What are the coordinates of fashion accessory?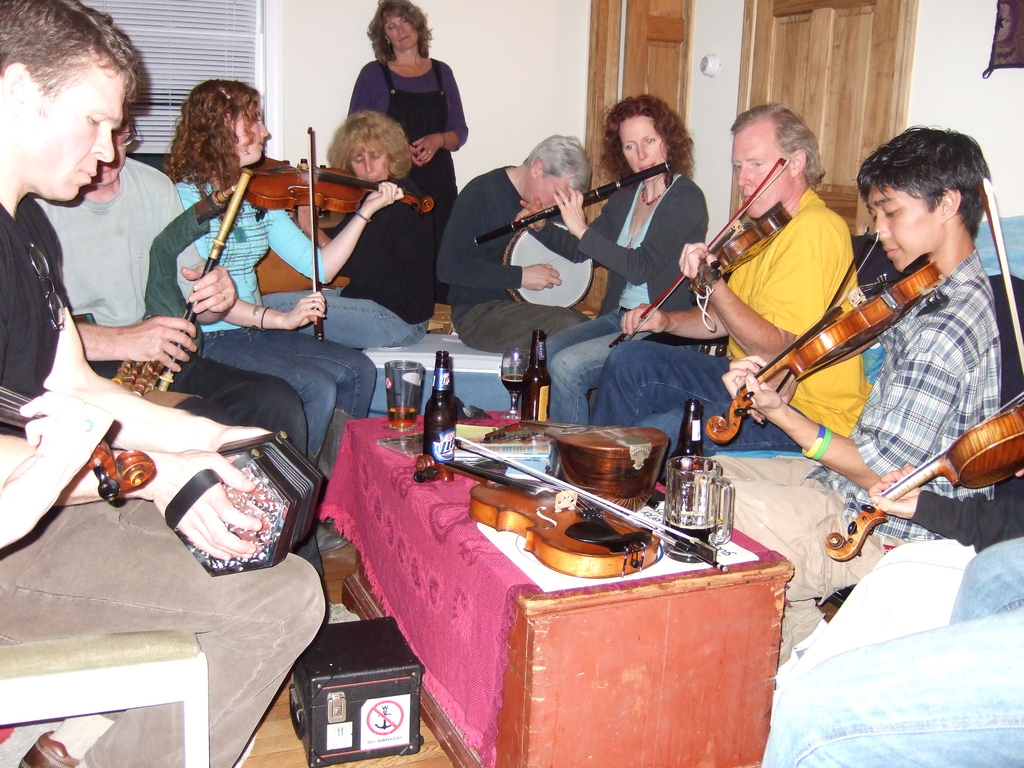
bbox=[350, 212, 370, 220].
